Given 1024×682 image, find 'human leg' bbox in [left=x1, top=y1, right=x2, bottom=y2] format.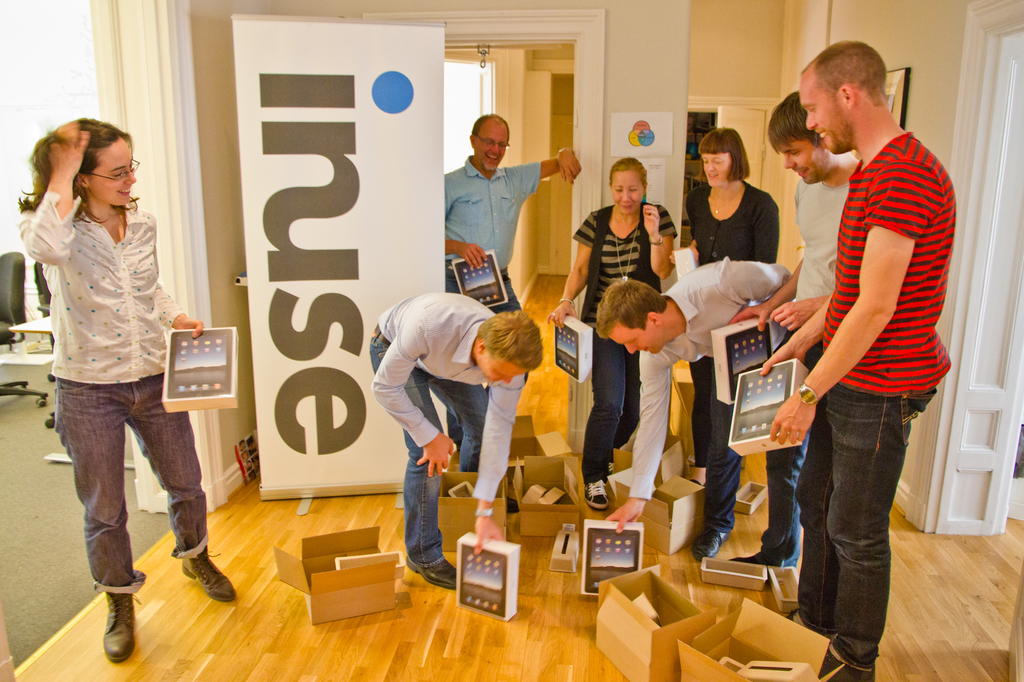
[left=581, top=304, right=620, bottom=505].
